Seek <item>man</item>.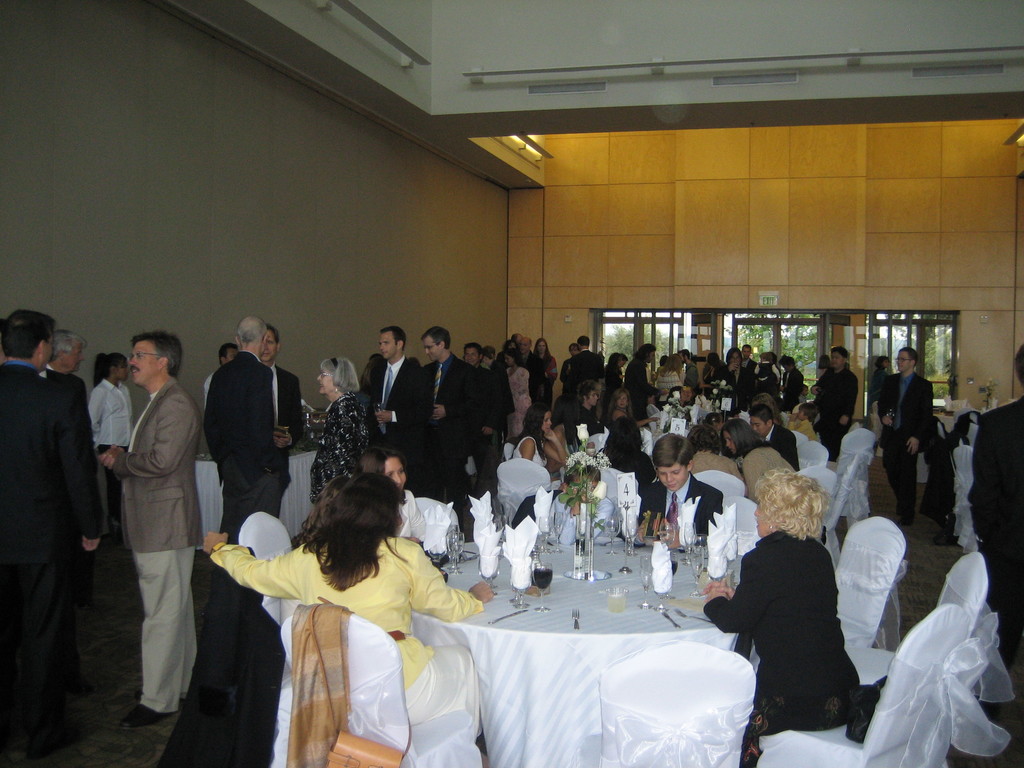
x1=253 y1=323 x2=308 y2=500.
